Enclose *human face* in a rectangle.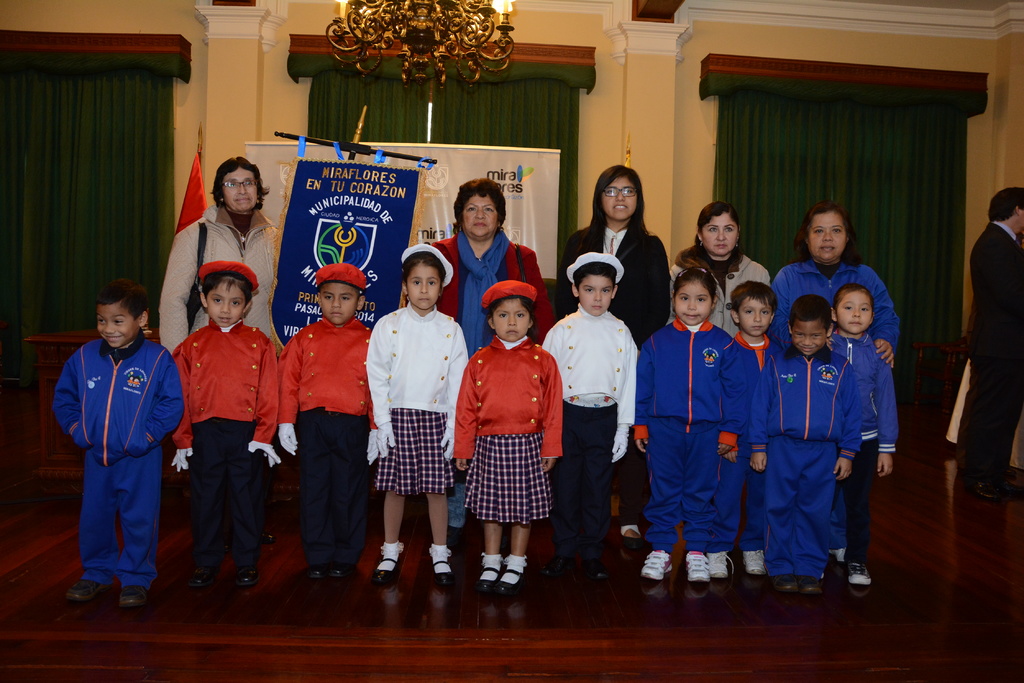
locate(458, 193, 499, 235).
